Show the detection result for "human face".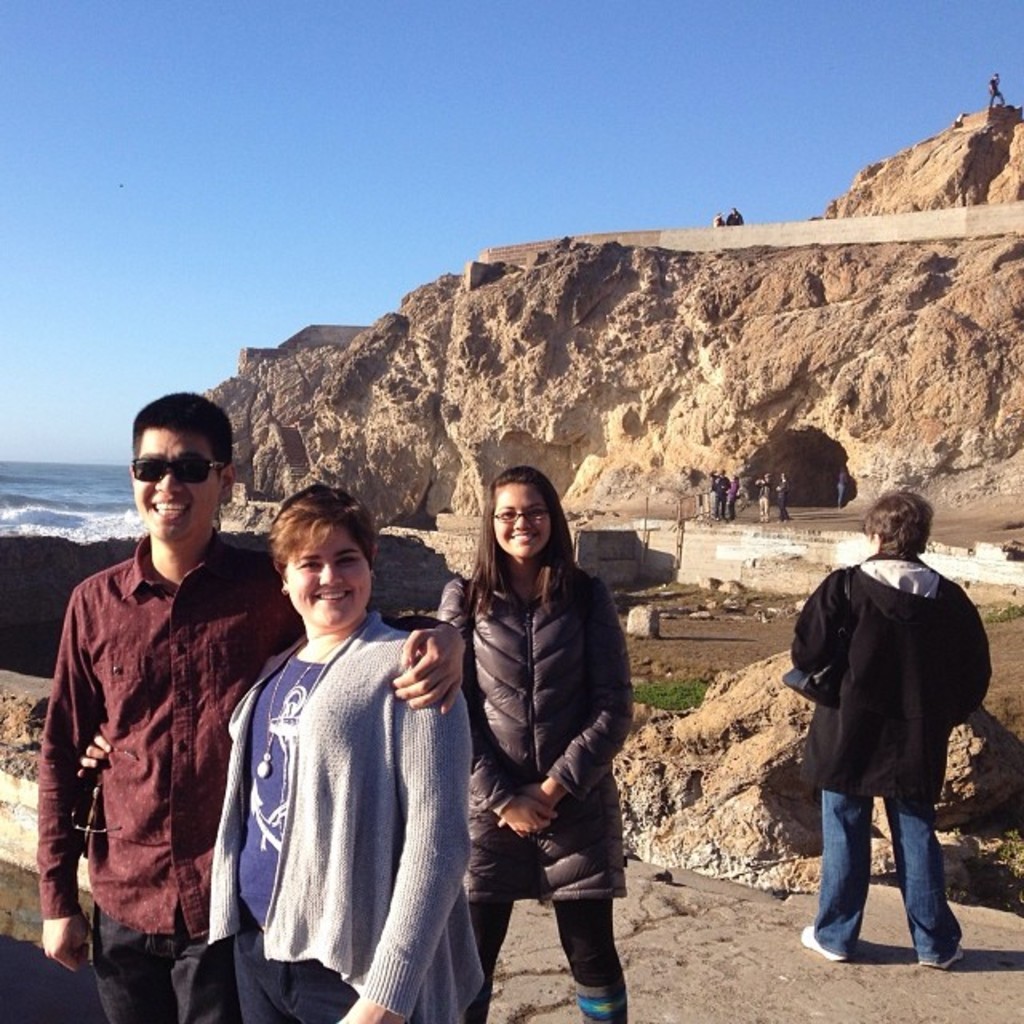
(493,482,557,562).
